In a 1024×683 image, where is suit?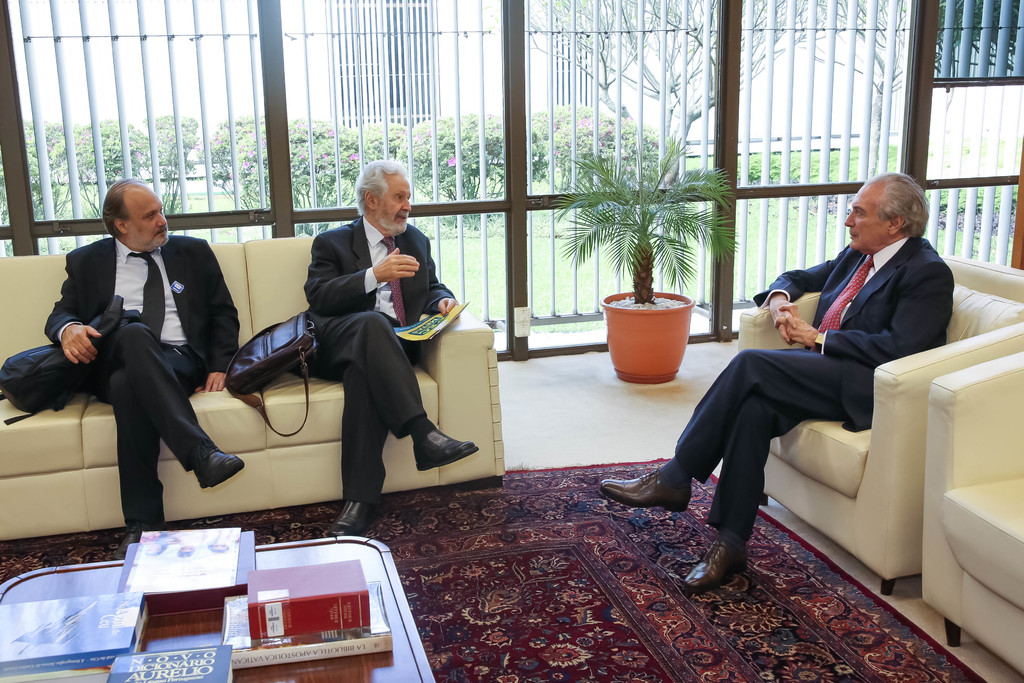
42,240,240,536.
